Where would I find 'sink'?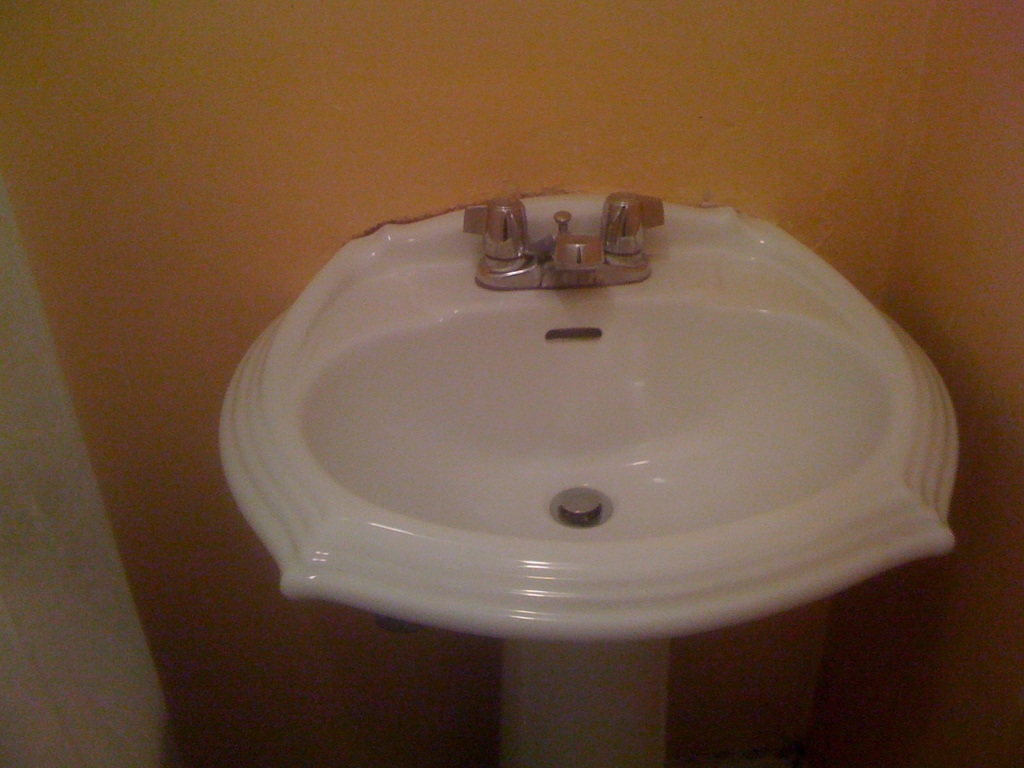
At {"left": 213, "top": 140, "right": 932, "bottom": 716}.
